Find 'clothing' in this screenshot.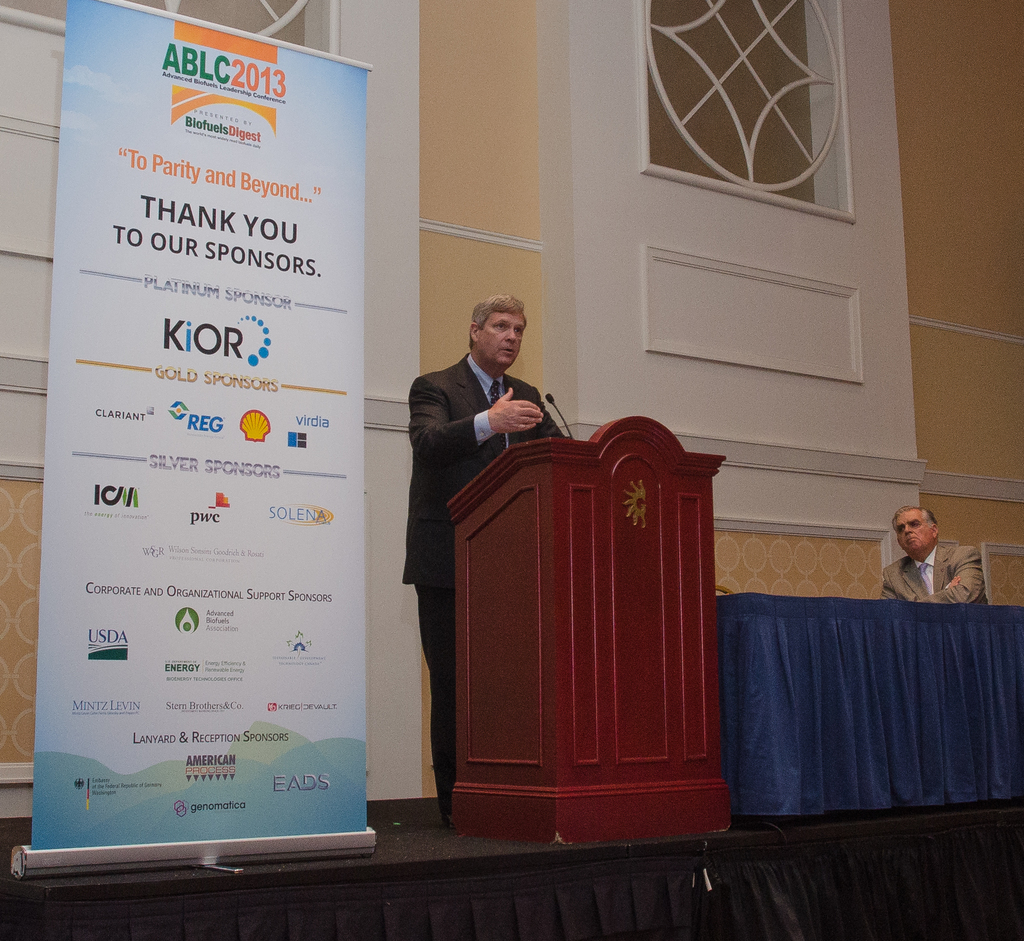
The bounding box for 'clothing' is box=[883, 539, 993, 602].
